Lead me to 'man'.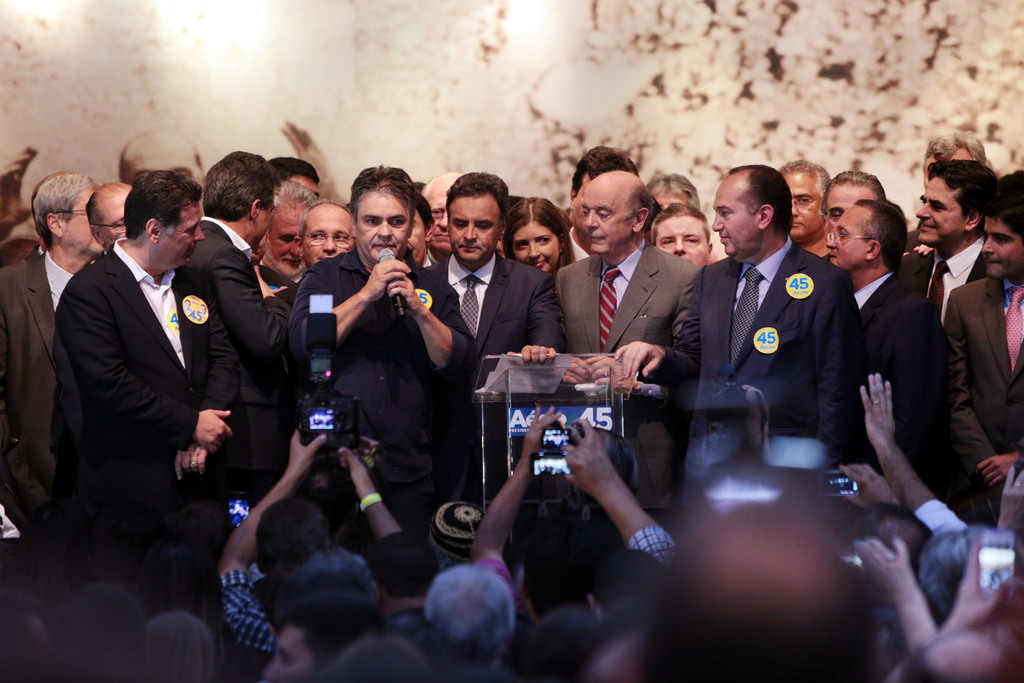
Lead to (289,161,470,532).
